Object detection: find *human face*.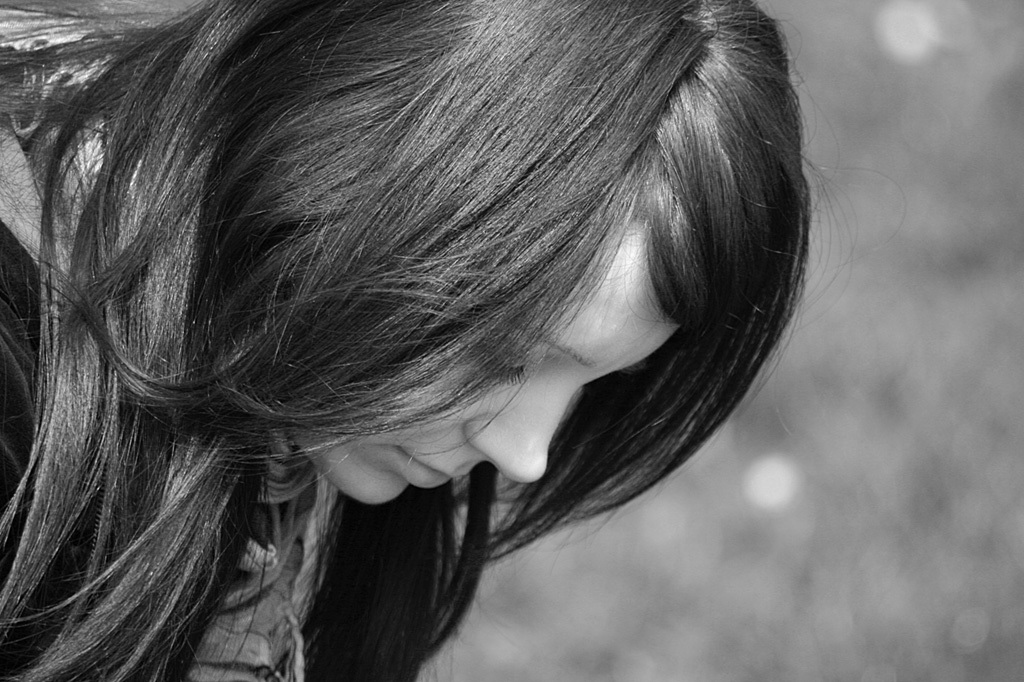
left=307, top=215, right=678, bottom=513.
